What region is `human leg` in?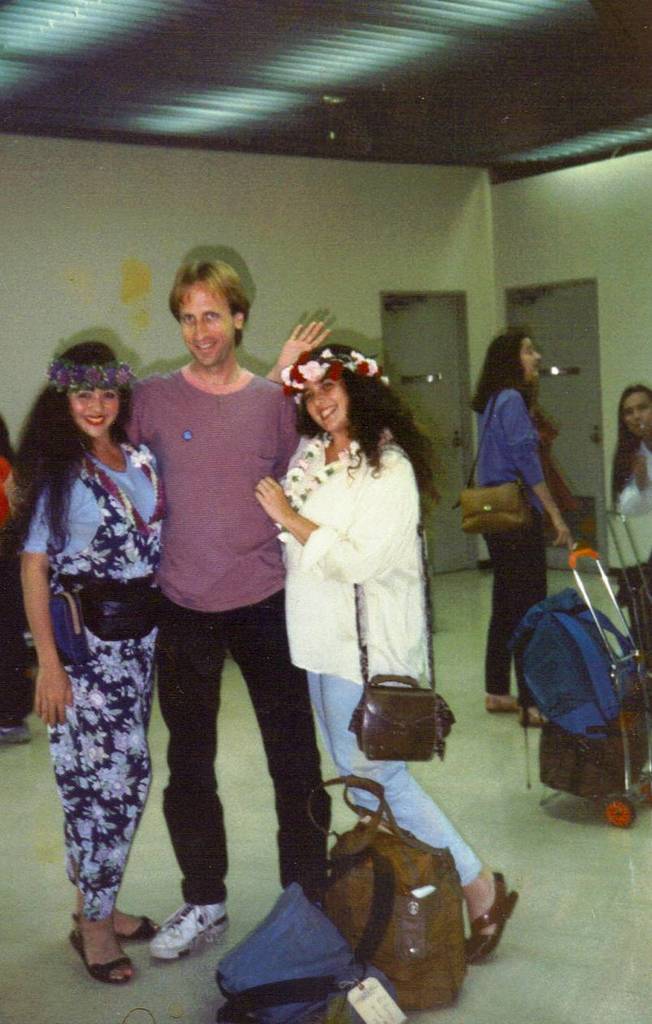
x1=145, y1=589, x2=237, y2=960.
